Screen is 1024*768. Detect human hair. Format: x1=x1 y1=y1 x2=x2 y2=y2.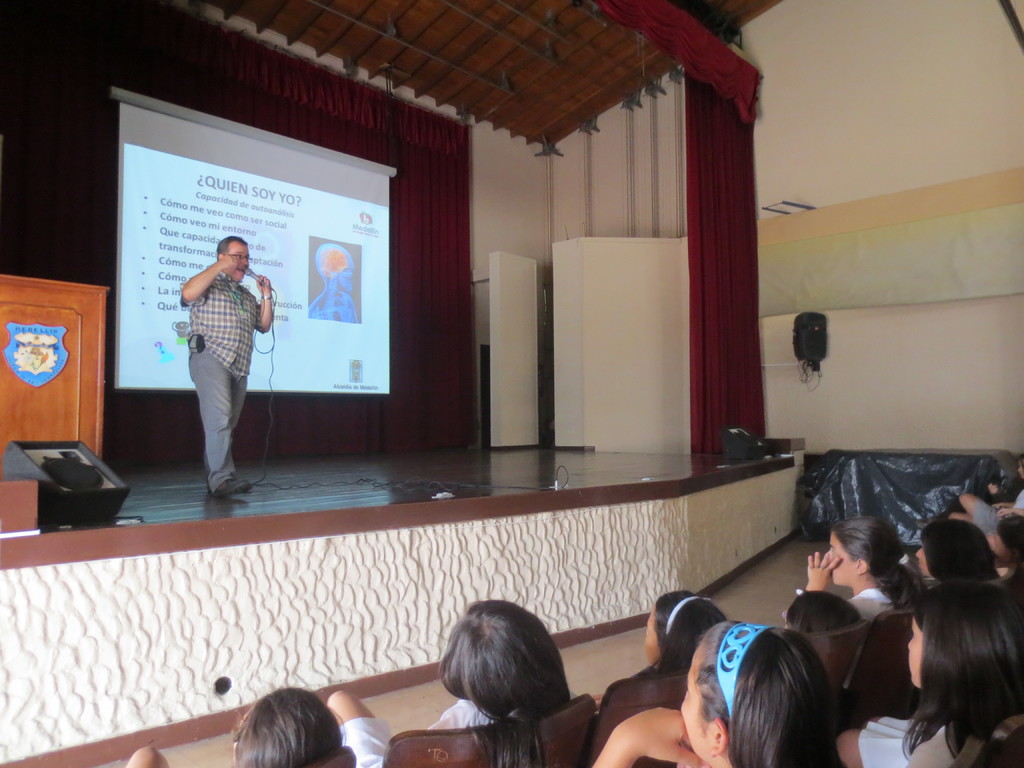
x1=828 y1=515 x2=925 y2=609.
